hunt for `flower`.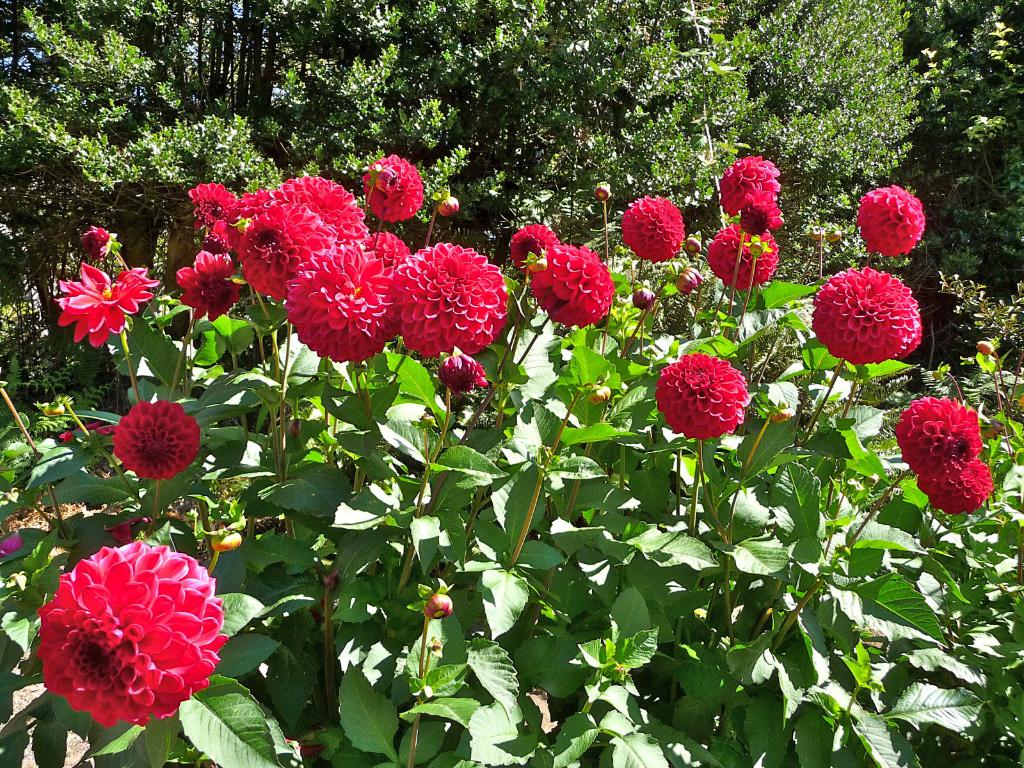
Hunted down at detection(0, 522, 46, 563).
